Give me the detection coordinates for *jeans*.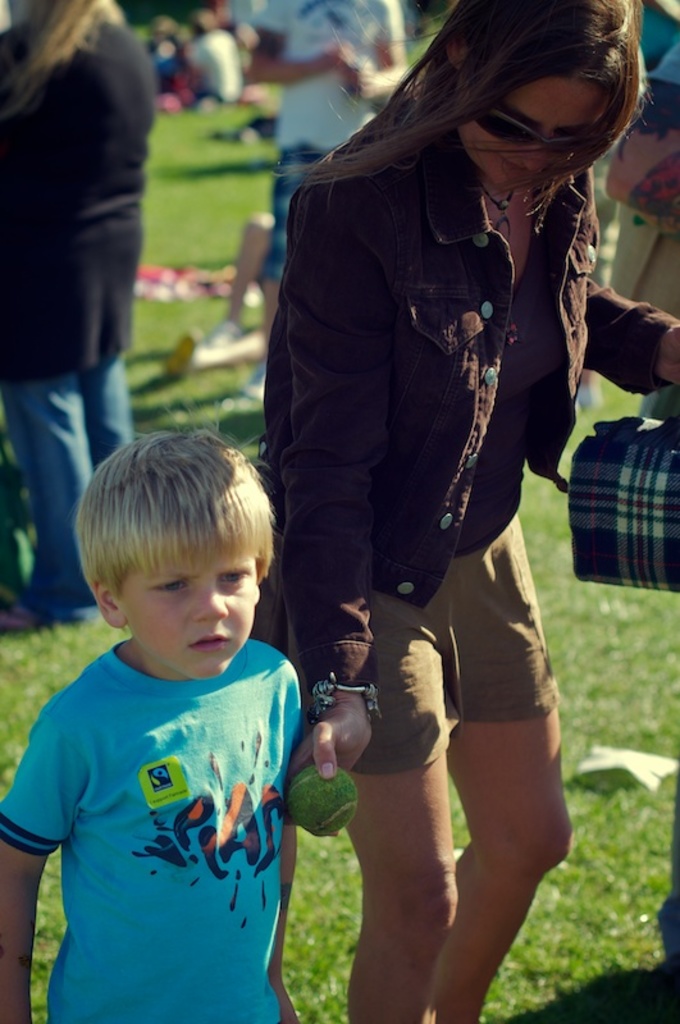
Rect(5, 356, 136, 622).
